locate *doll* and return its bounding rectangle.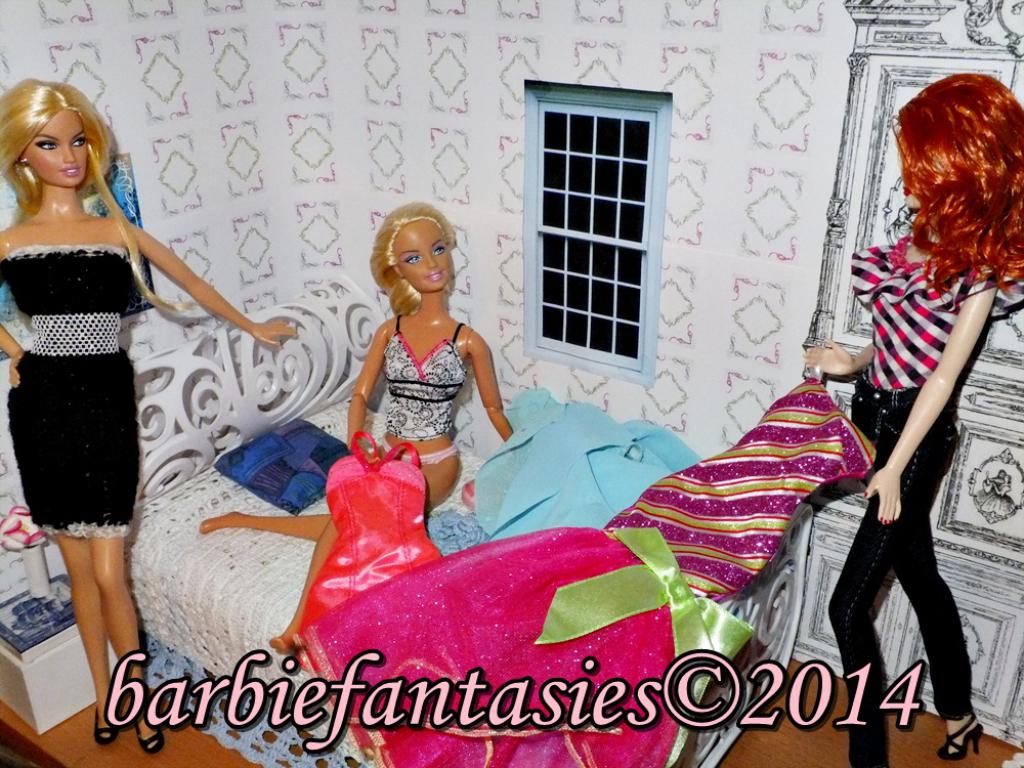
<box>13,102,264,667</box>.
